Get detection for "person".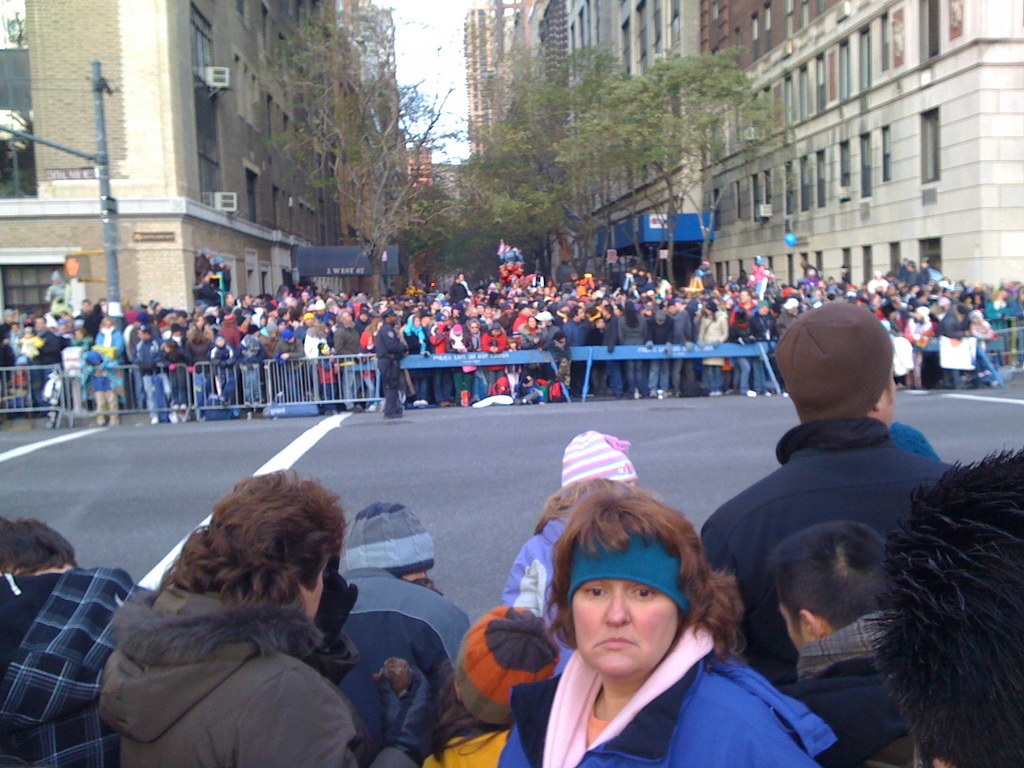
Detection: l=89, t=463, r=426, b=767.
